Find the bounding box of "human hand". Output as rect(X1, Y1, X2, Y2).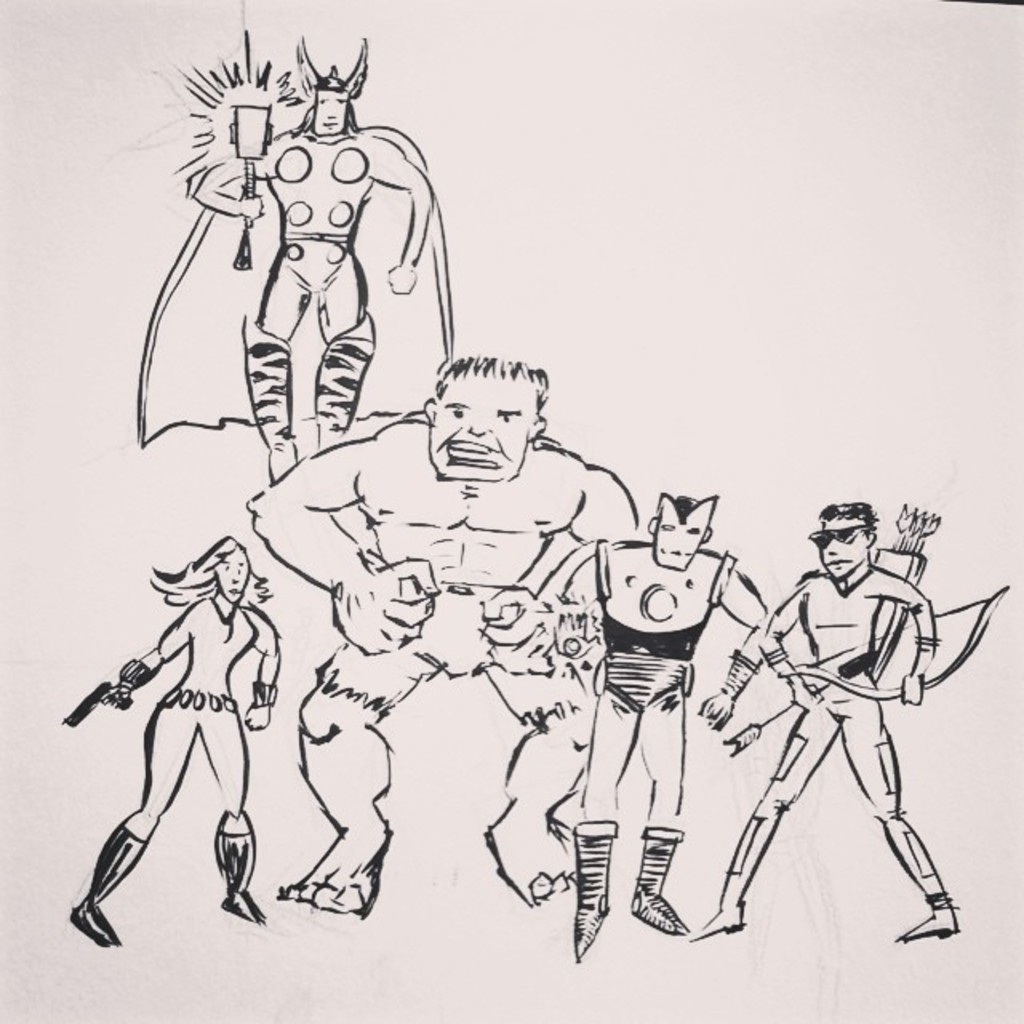
rect(333, 555, 442, 659).
